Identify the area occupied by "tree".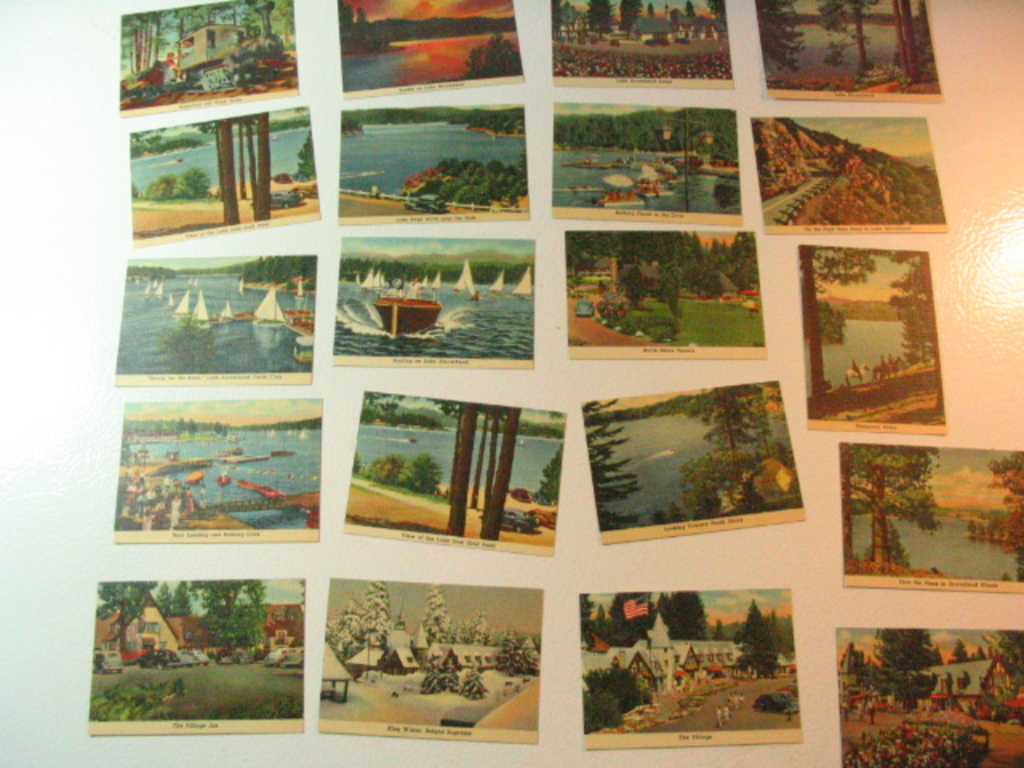
Area: box=[334, 578, 389, 669].
